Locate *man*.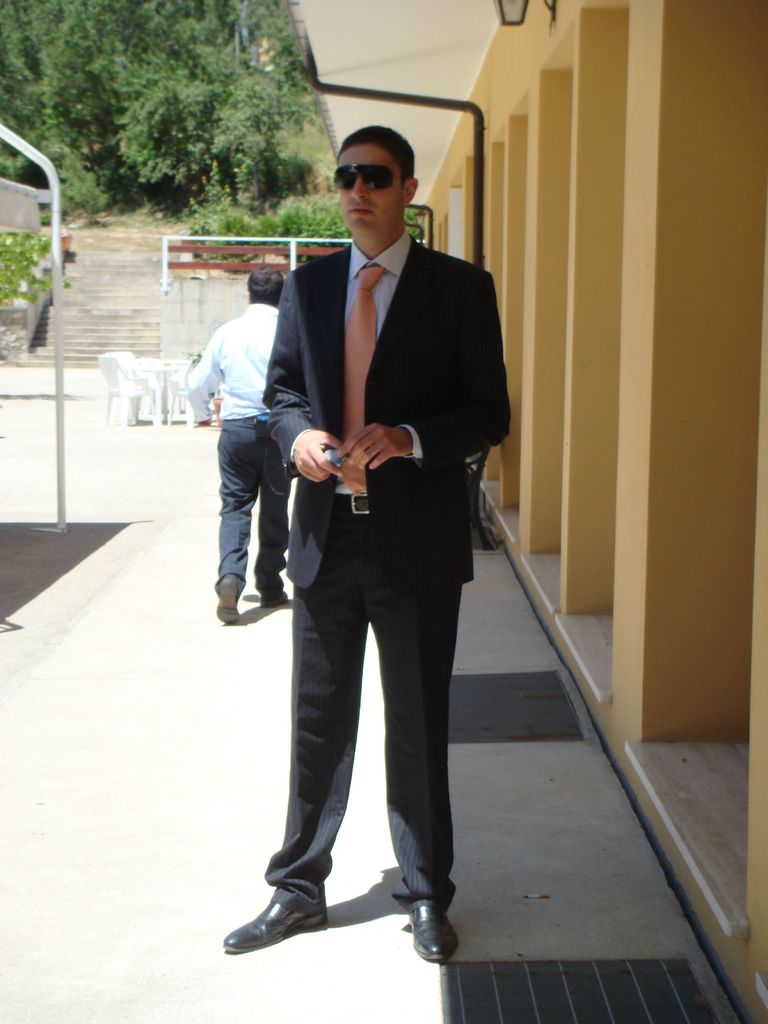
Bounding box: (250, 79, 517, 935).
